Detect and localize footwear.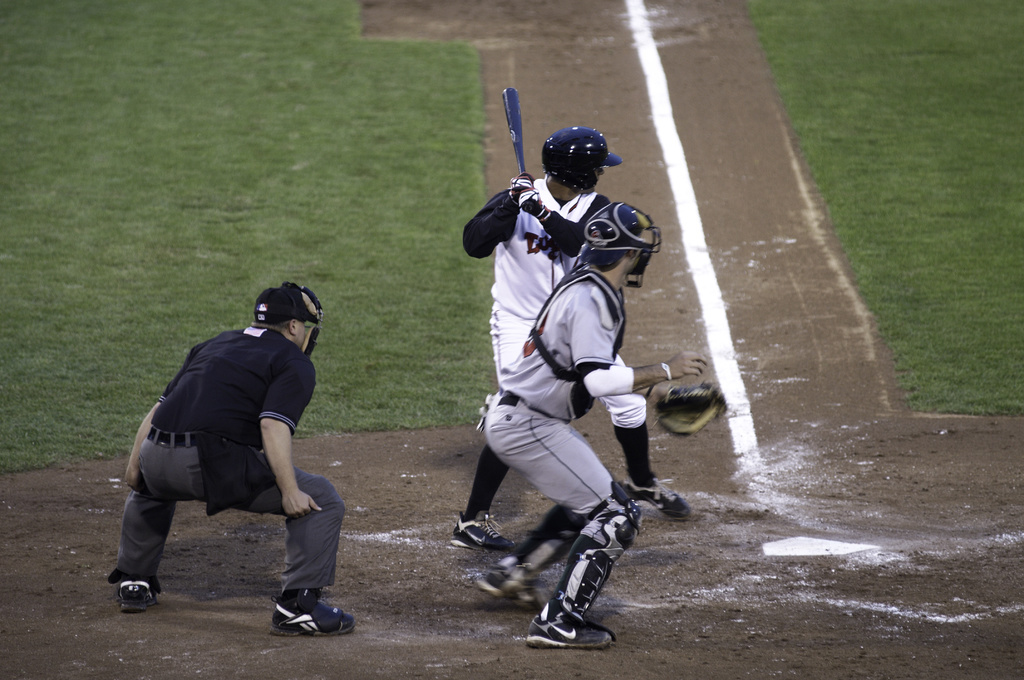
Localized at bbox=(449, 512, 509, 555).
